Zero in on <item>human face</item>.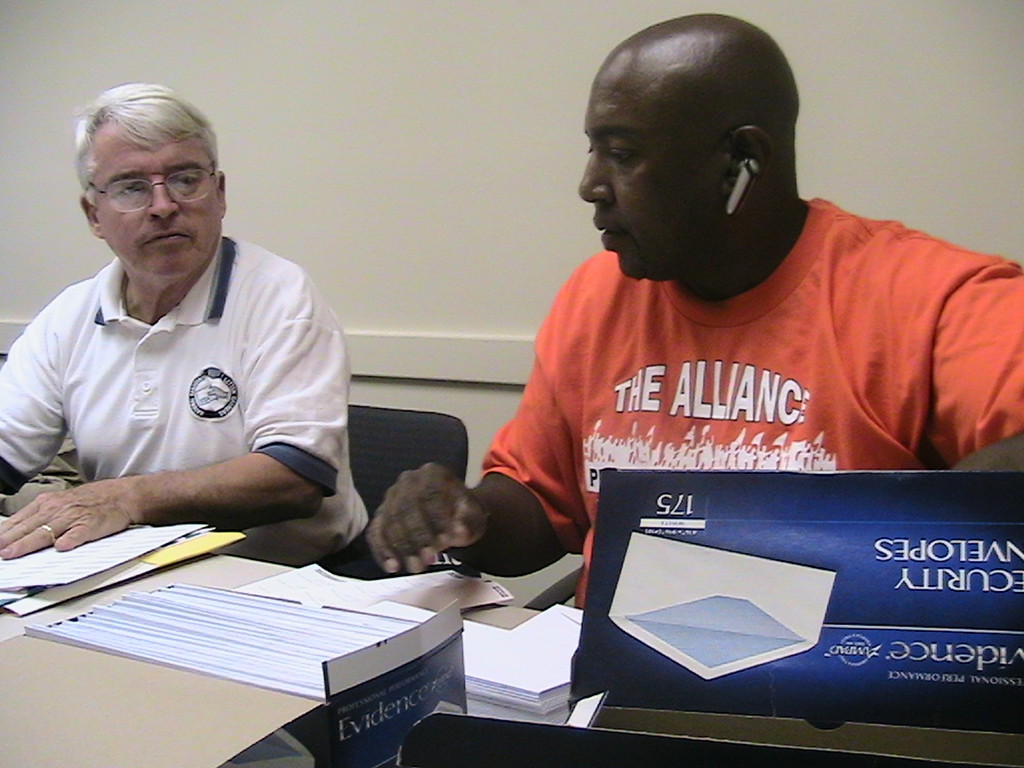
Zeroed in: [left=577, top=74, right=724, bottom=277].
